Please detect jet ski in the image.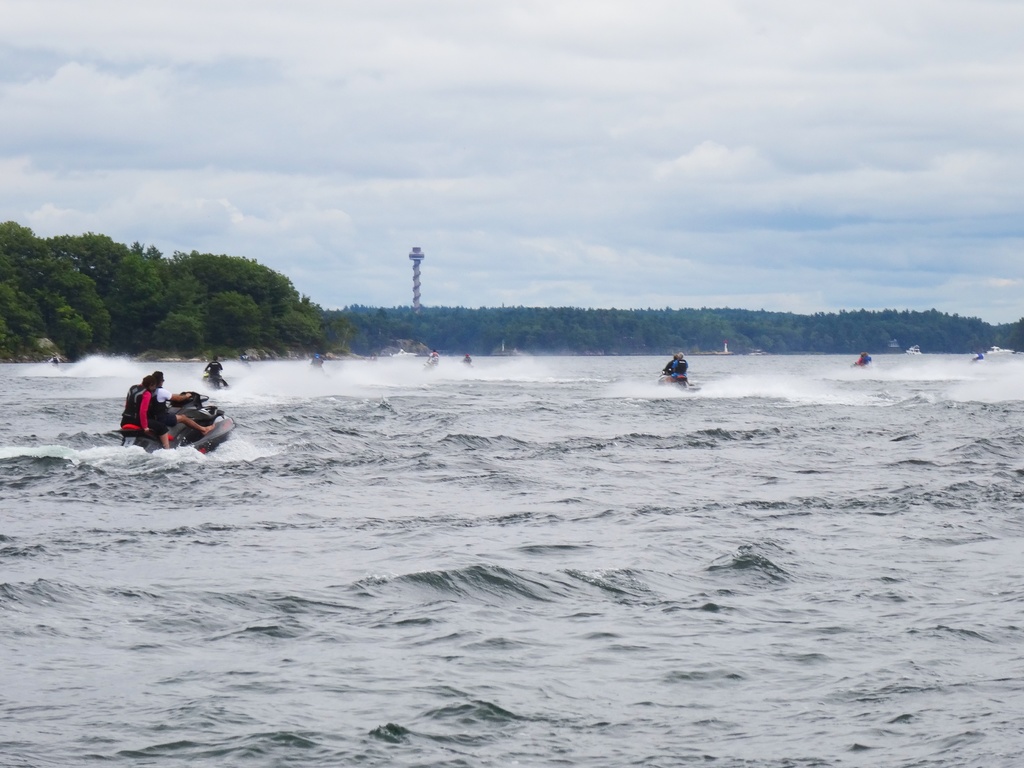
(x1=200, y1=369, x2=230, y2=392).
